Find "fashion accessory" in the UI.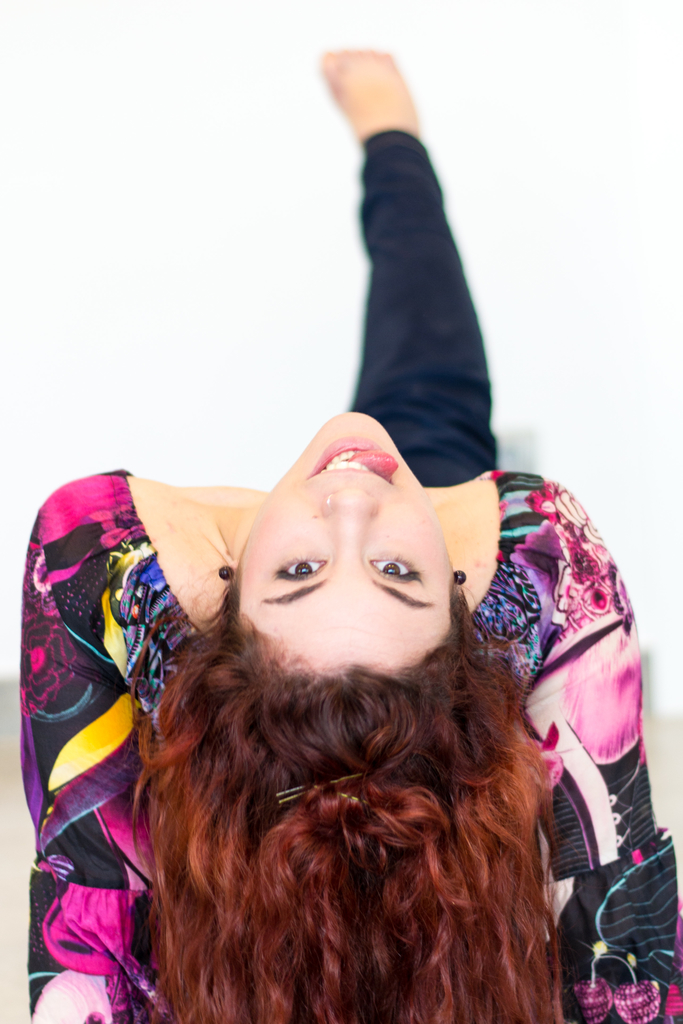
UI element at [left=224, top=564, right=233, bottom=580].
